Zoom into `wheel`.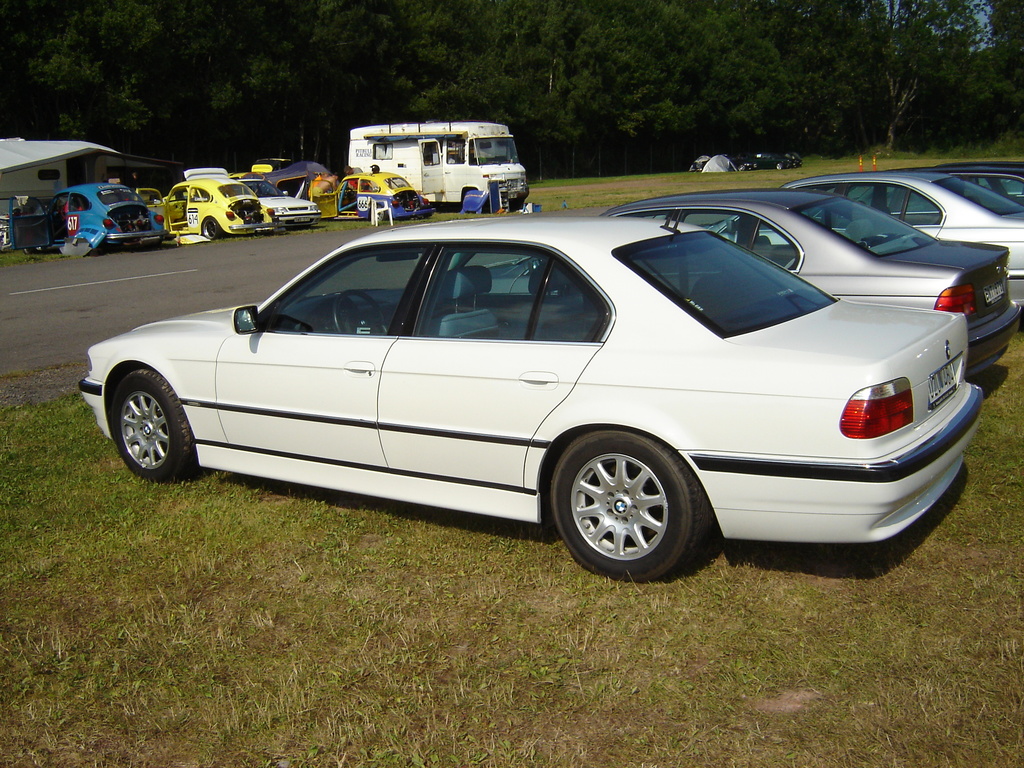
Zoom target: crop(548, 432, 705, 572).
